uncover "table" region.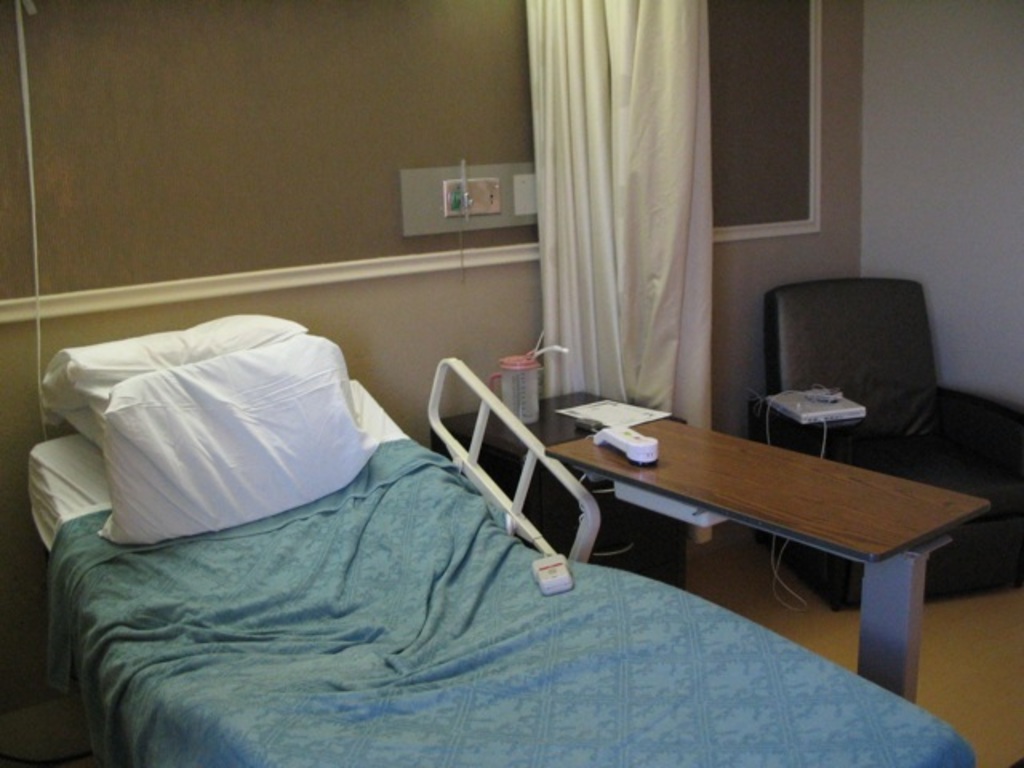
Uncovered: crop(541, 416, 990, 709).
